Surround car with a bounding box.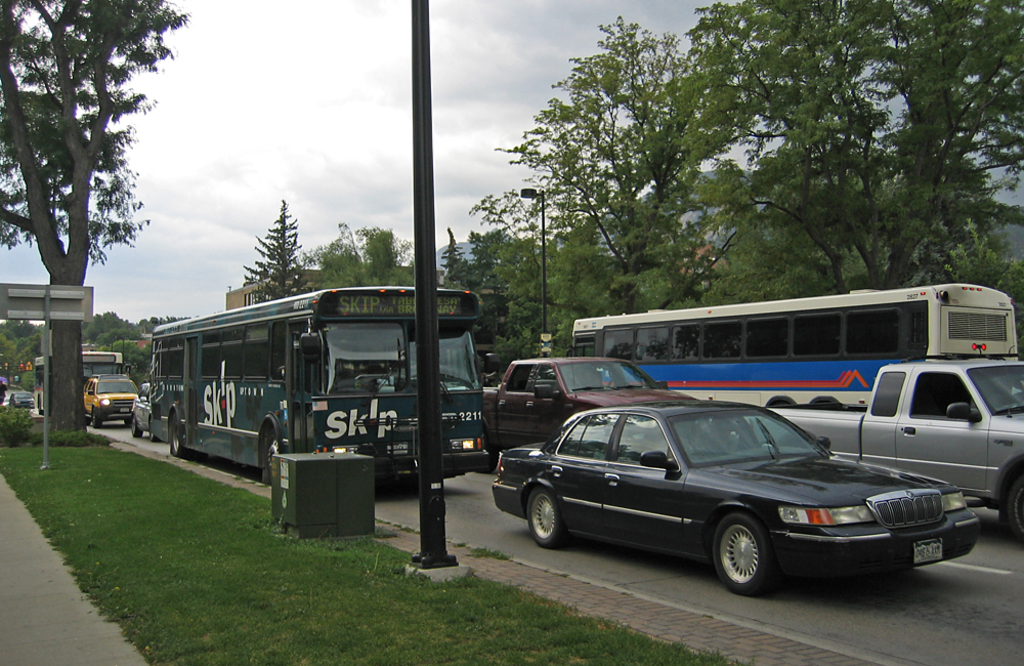
(4,393,41,408).
